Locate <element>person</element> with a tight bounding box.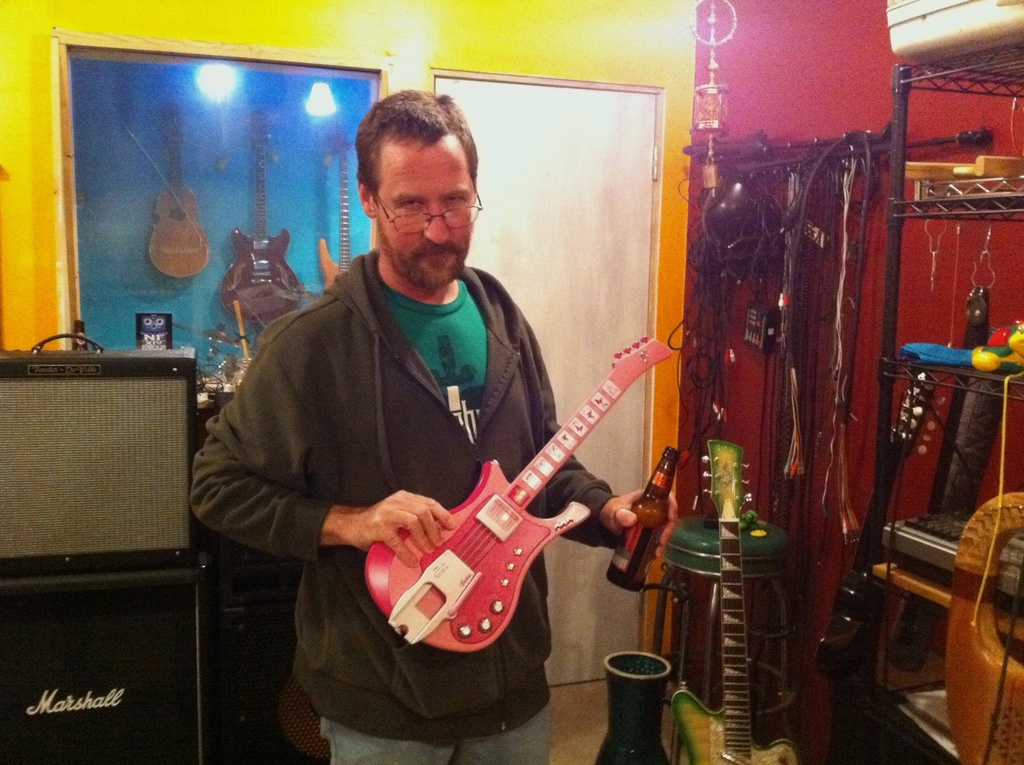
l=186, t=92, r=676, b=764.
